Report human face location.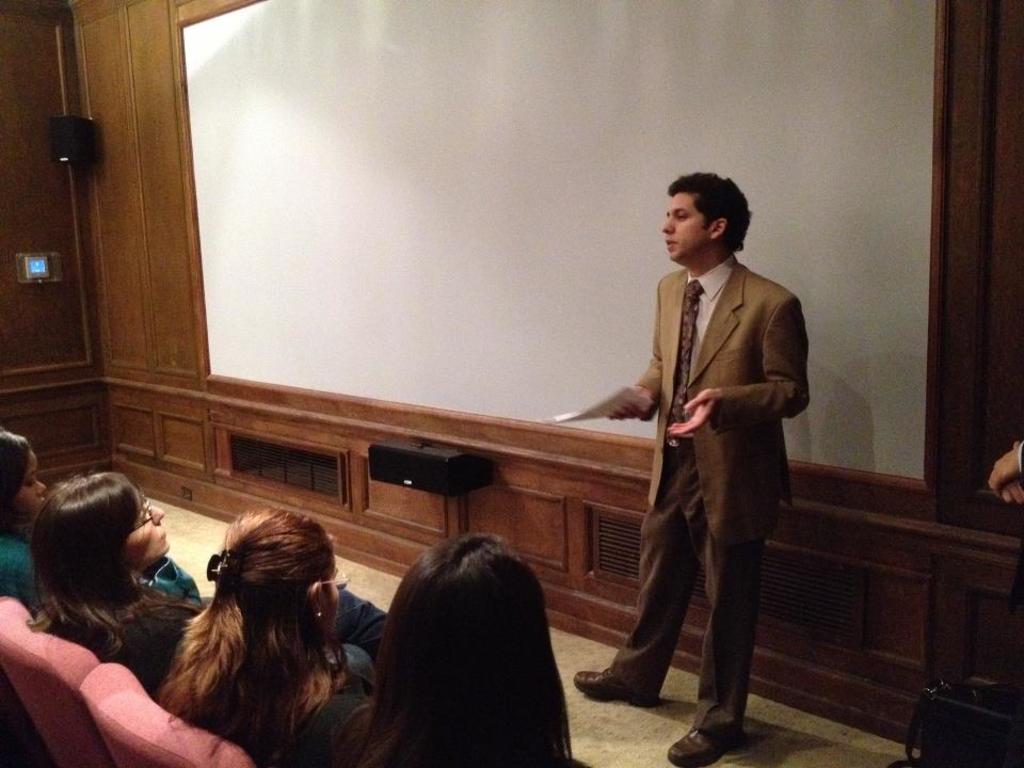
Report: {"left": 126, "top": 497, "right": 169, "bottom": 567}.
